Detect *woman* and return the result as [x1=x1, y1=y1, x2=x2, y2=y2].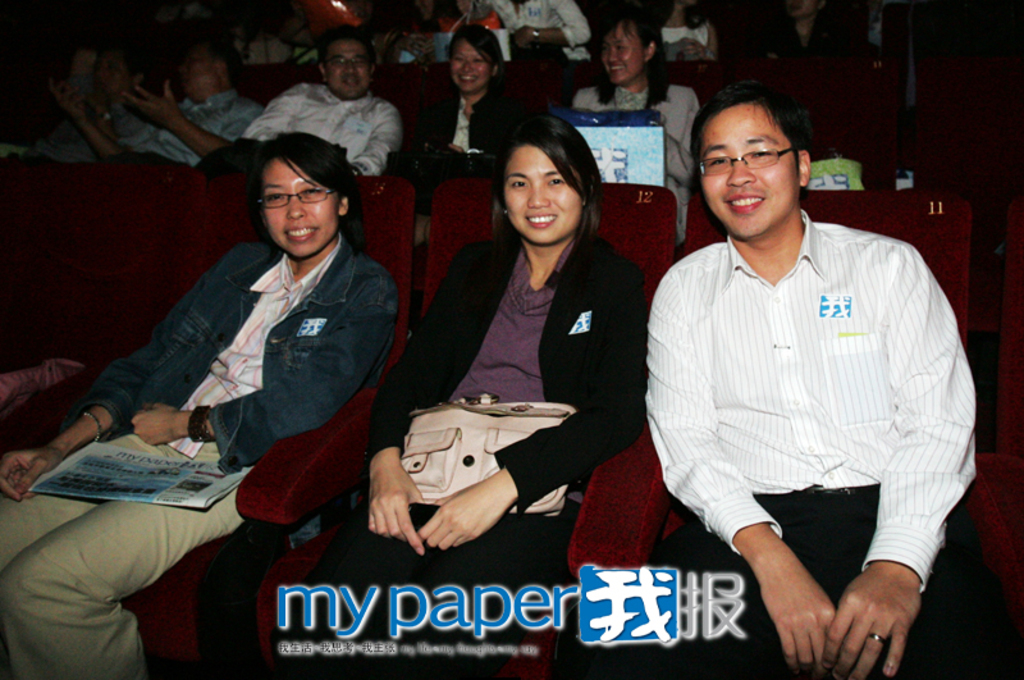
[x1=649, y1=0, x2=714, y2=60].
